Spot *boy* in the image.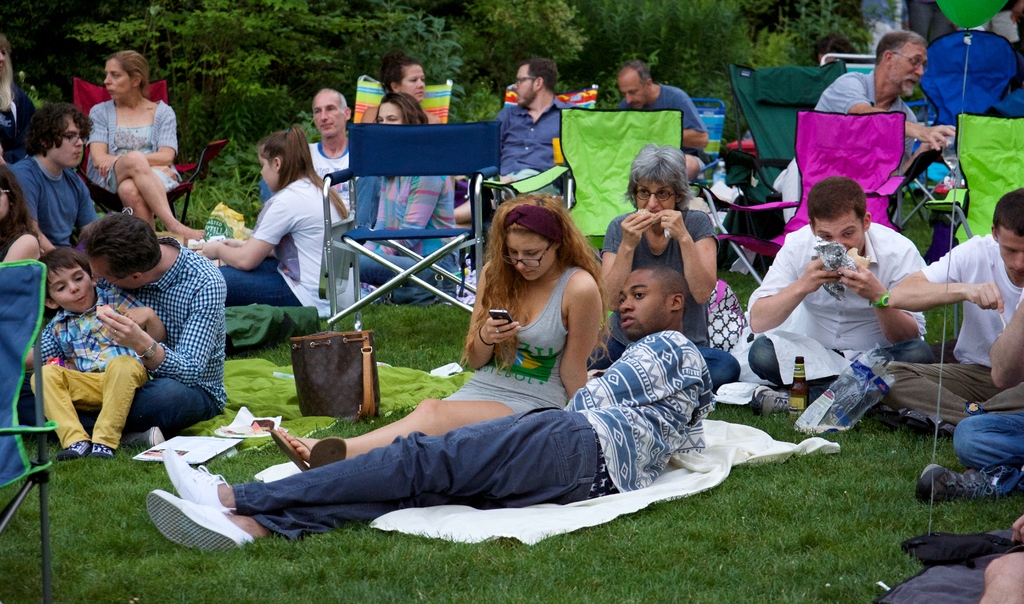
*boy* found at BBox(745, 176, 926, 408).
